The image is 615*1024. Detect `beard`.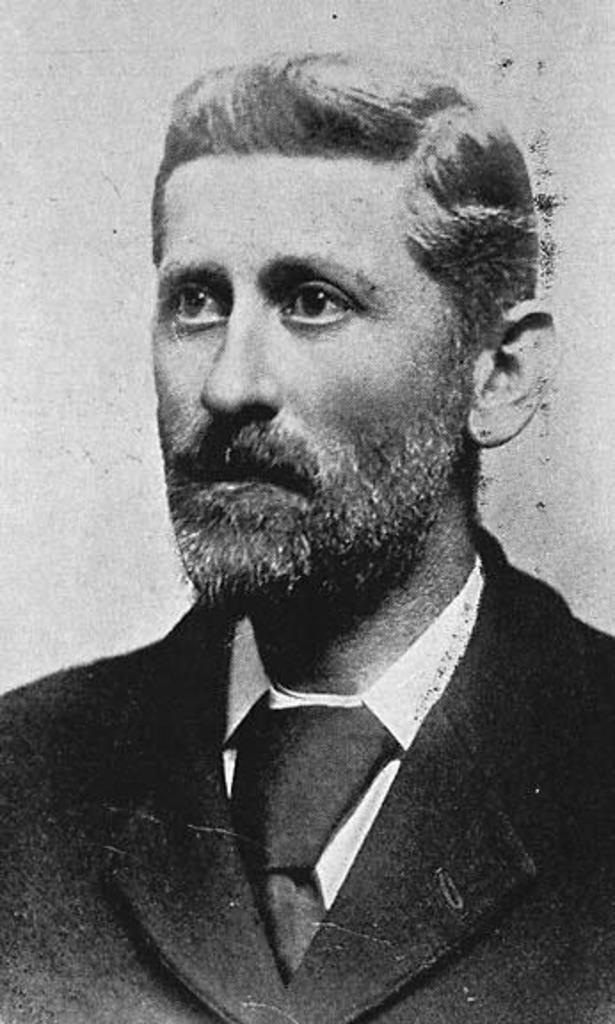
Detection: crop(164, 359, 475, 612).
